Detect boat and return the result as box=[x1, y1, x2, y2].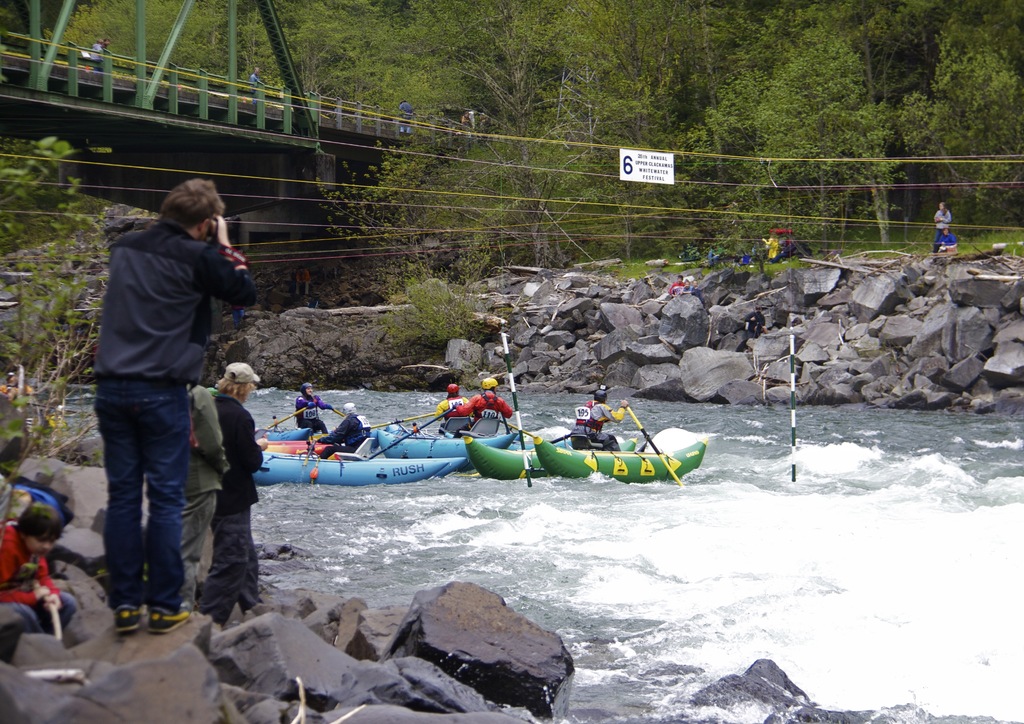
box=[257, 423, 461, 487].
